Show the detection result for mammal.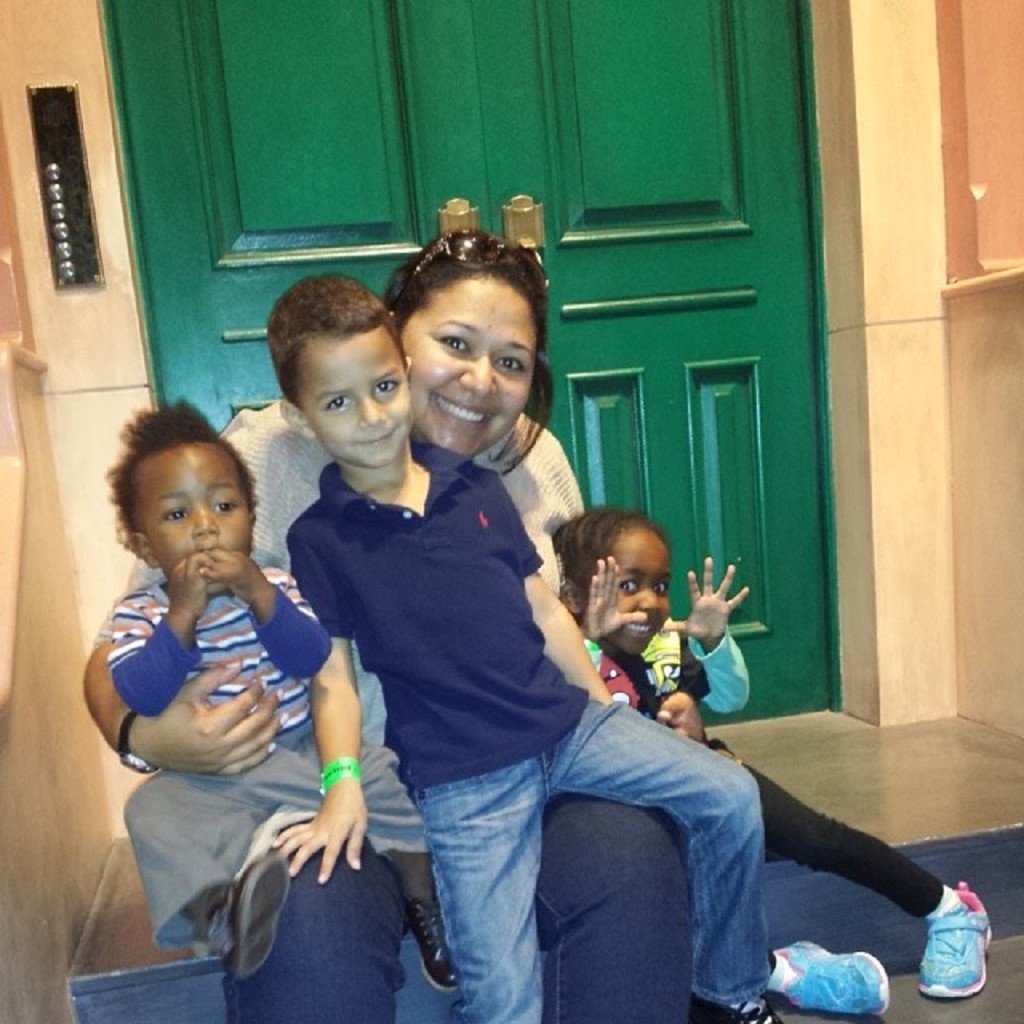
<region>77, 221, 694, 1022</region>.
